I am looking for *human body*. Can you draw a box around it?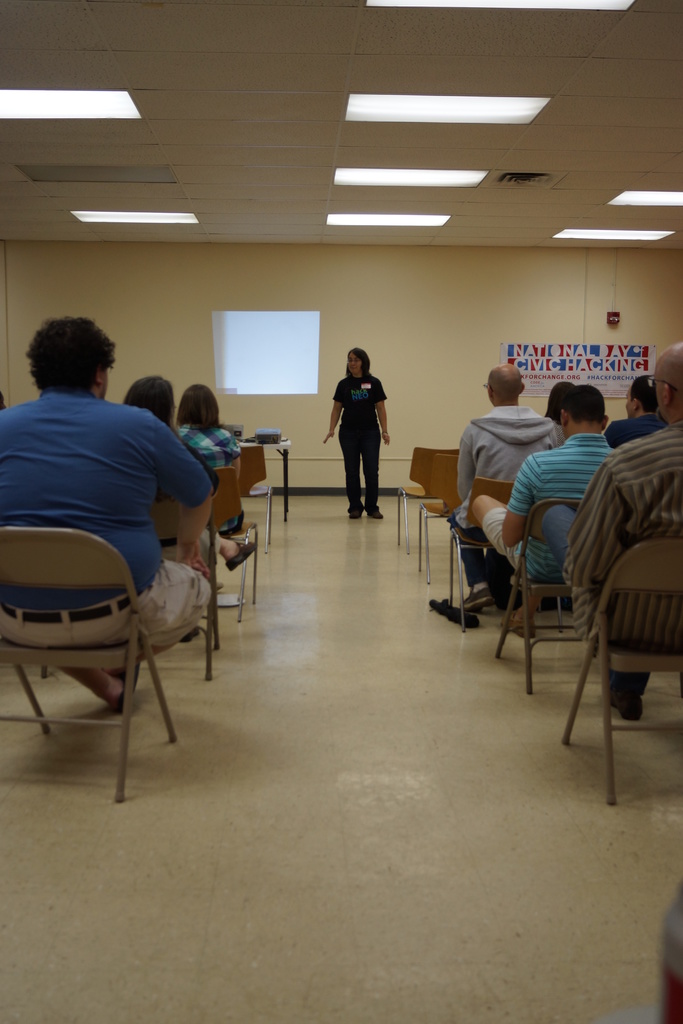
Sure, the bounding box is x1=323 y1=341 x2=396 y2=524.
